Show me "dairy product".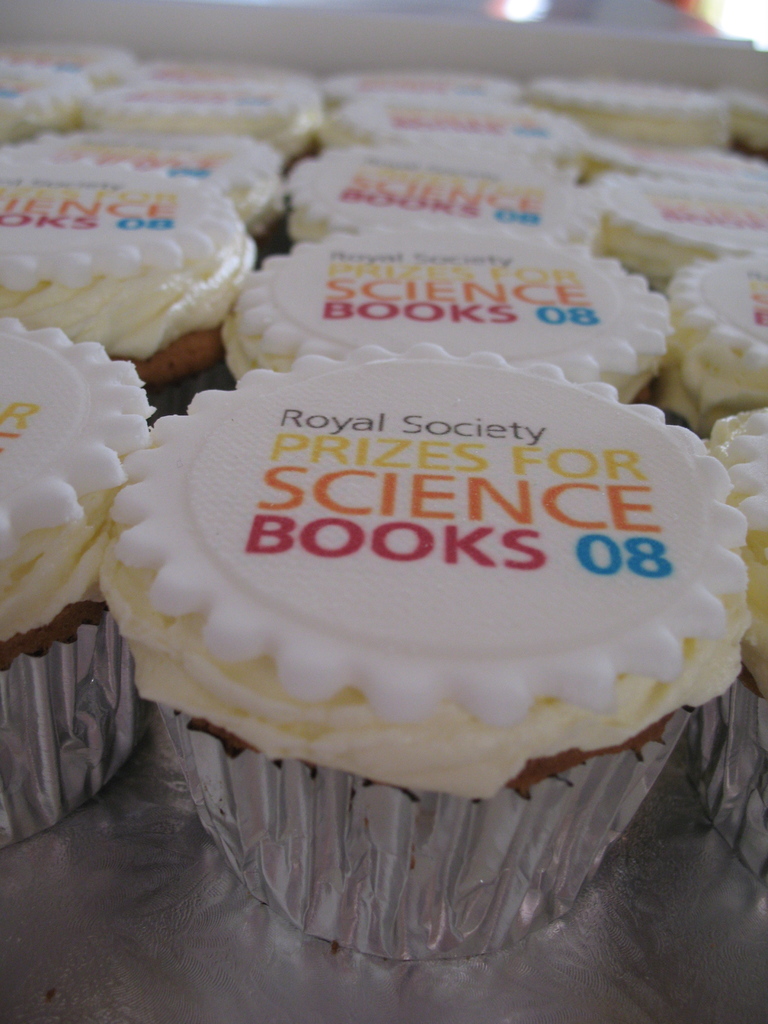
"dairy product" is here: {"x1": 654, "y1": 255, "x2": 767, "y2": 440}.
